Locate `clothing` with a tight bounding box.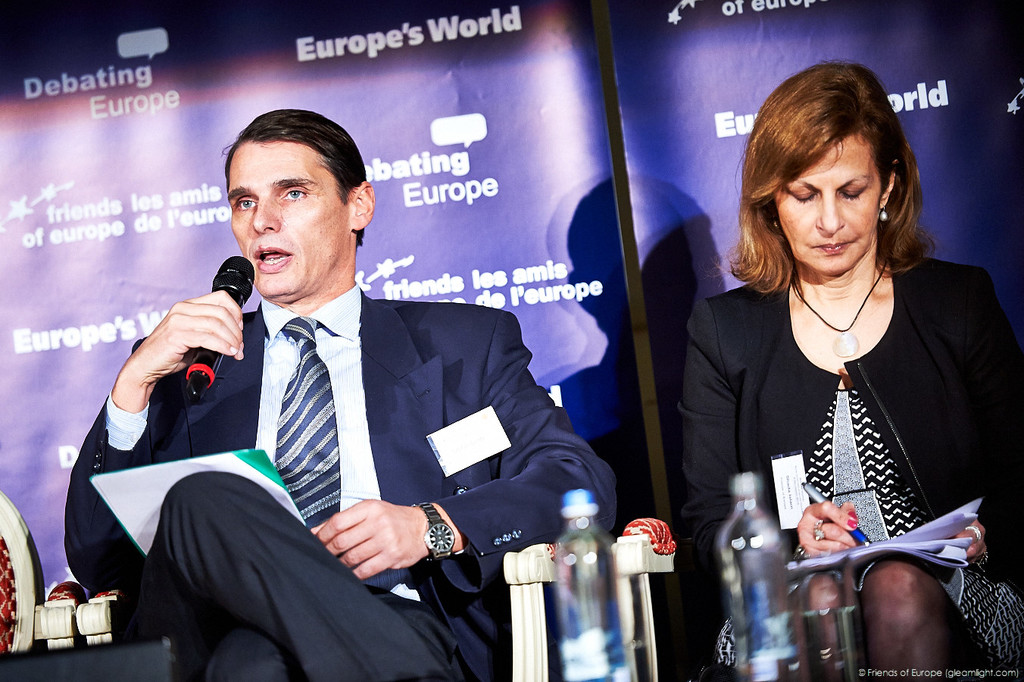
x1=695 y1=245 x2=1002 y2=602.
